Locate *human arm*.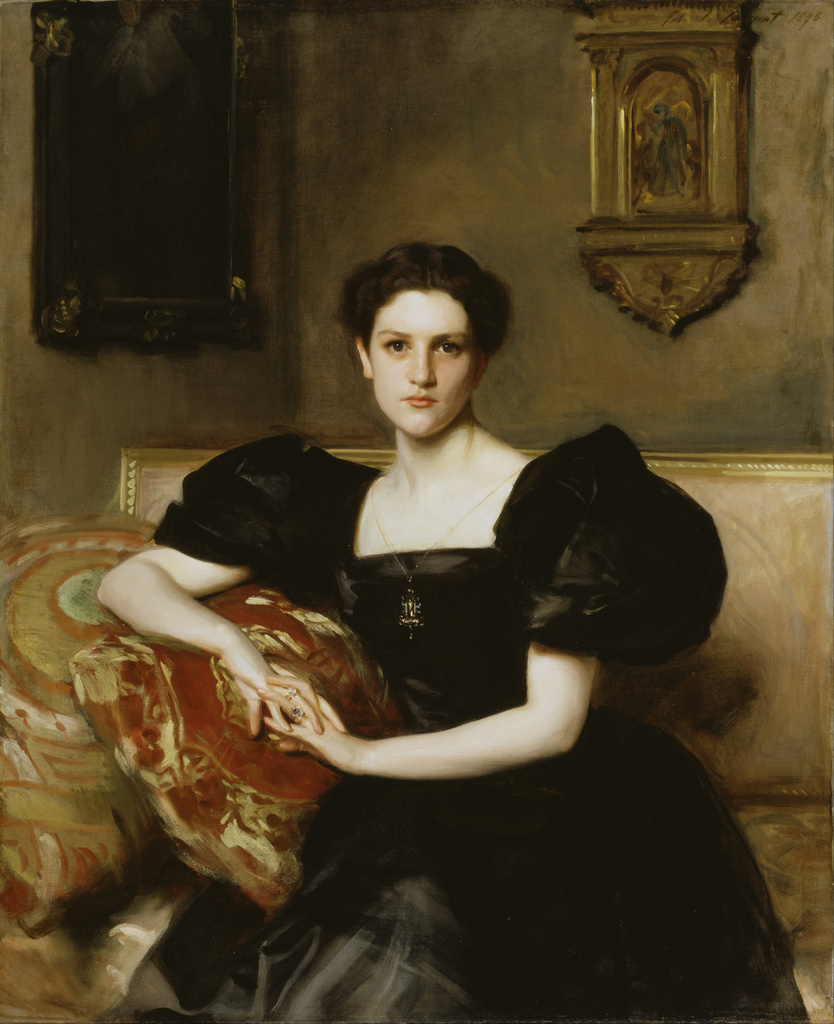
Bounding box: <box>66,534,274,696</box>.
